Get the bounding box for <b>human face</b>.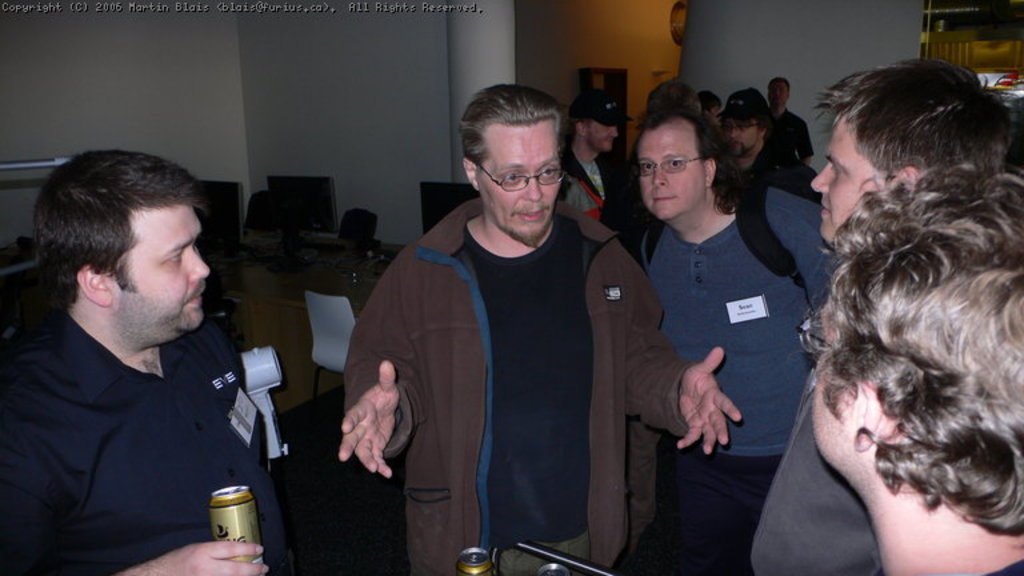
rect(476, 120, 561, 239).
